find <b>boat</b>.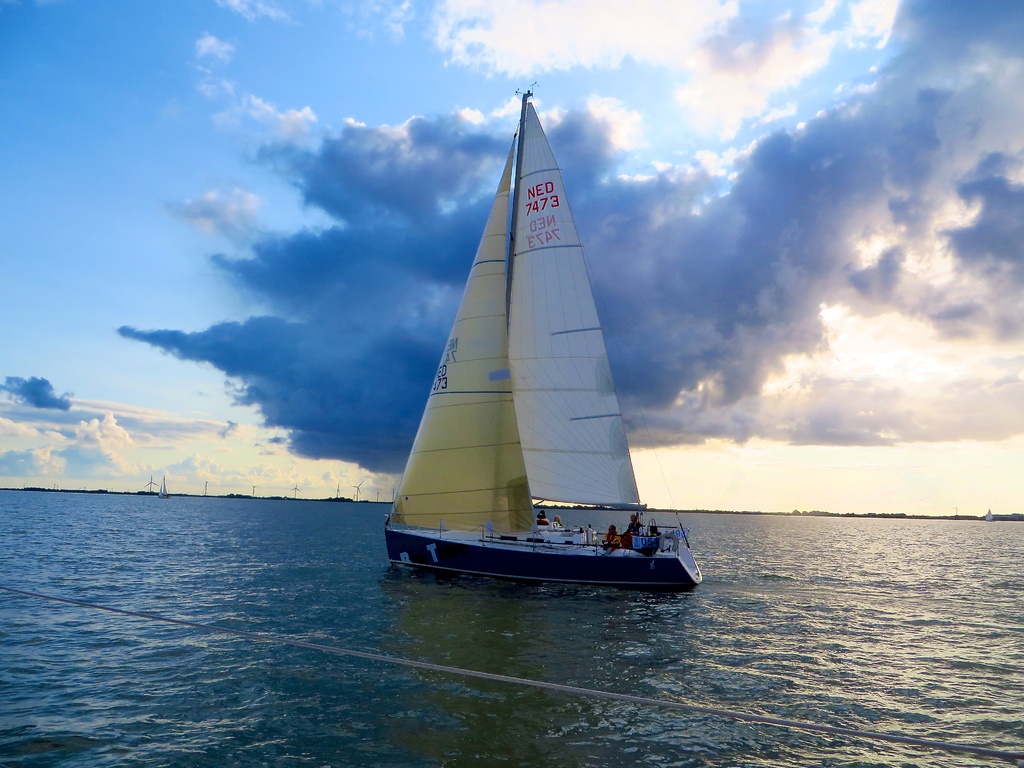
[364, 74, 726, 605].
